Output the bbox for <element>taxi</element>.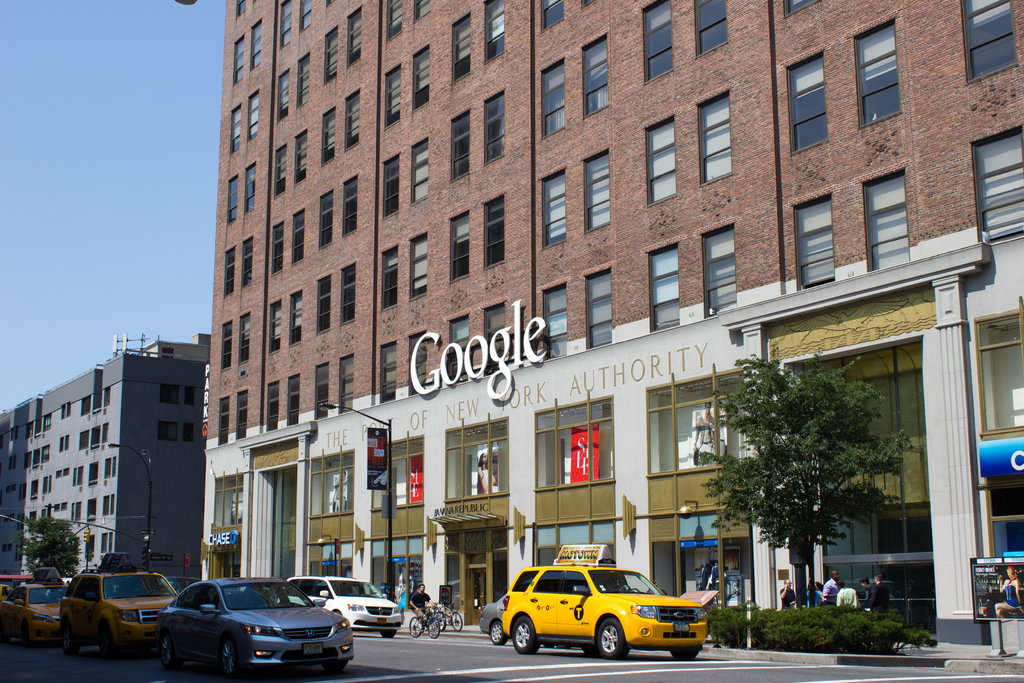
bbox=(493, 561, 723, 664).
